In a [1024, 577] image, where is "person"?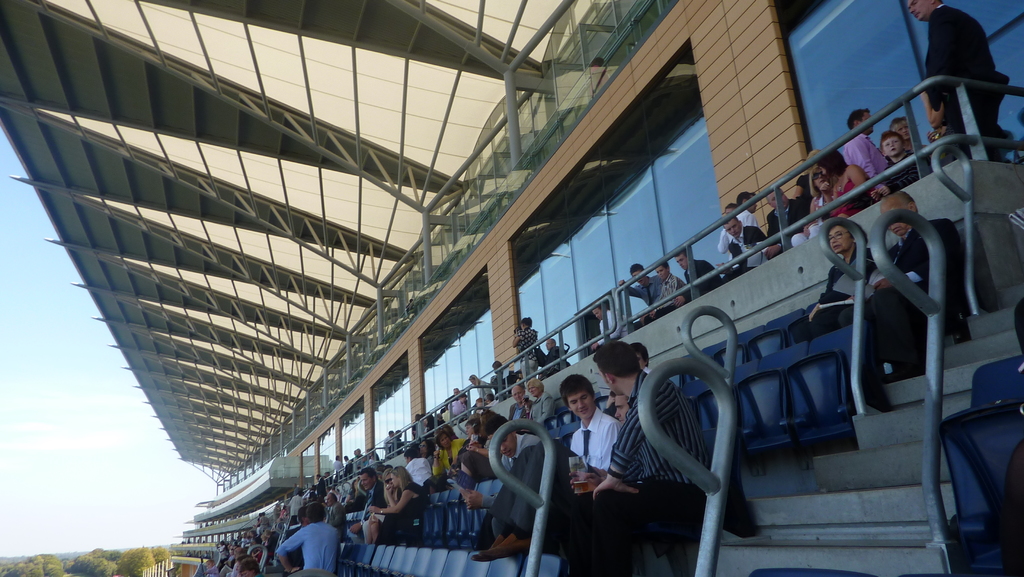
box=[796, 146, 821, 193].
